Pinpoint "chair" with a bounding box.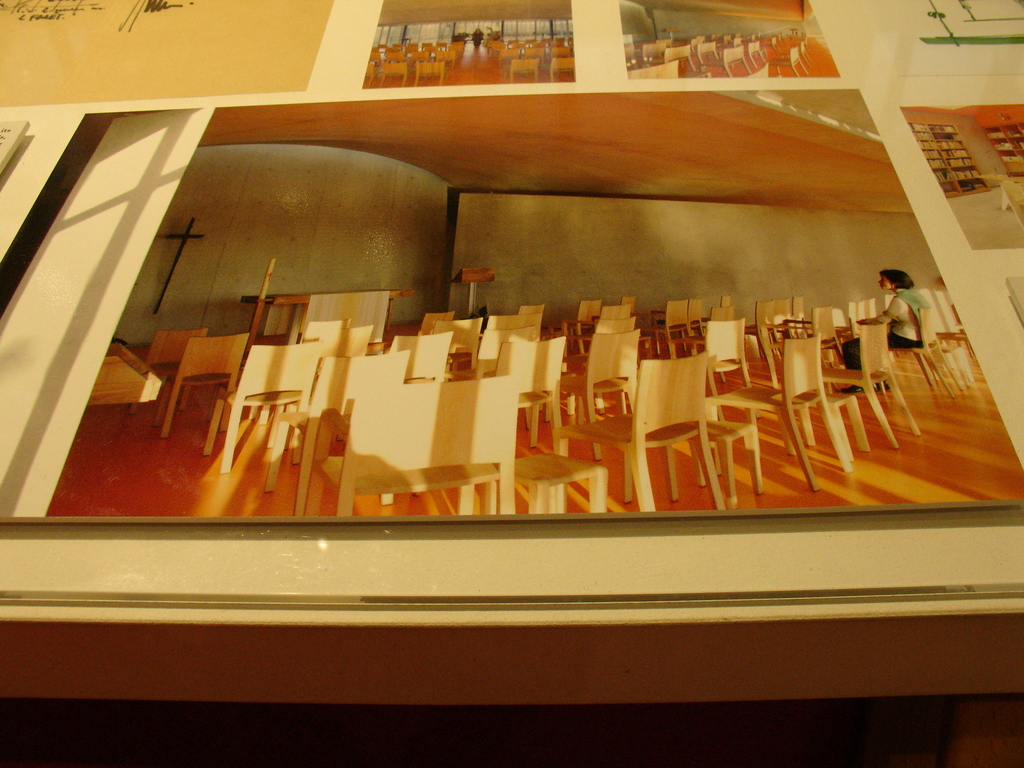
bbox=(416, 311, 457, 339).
